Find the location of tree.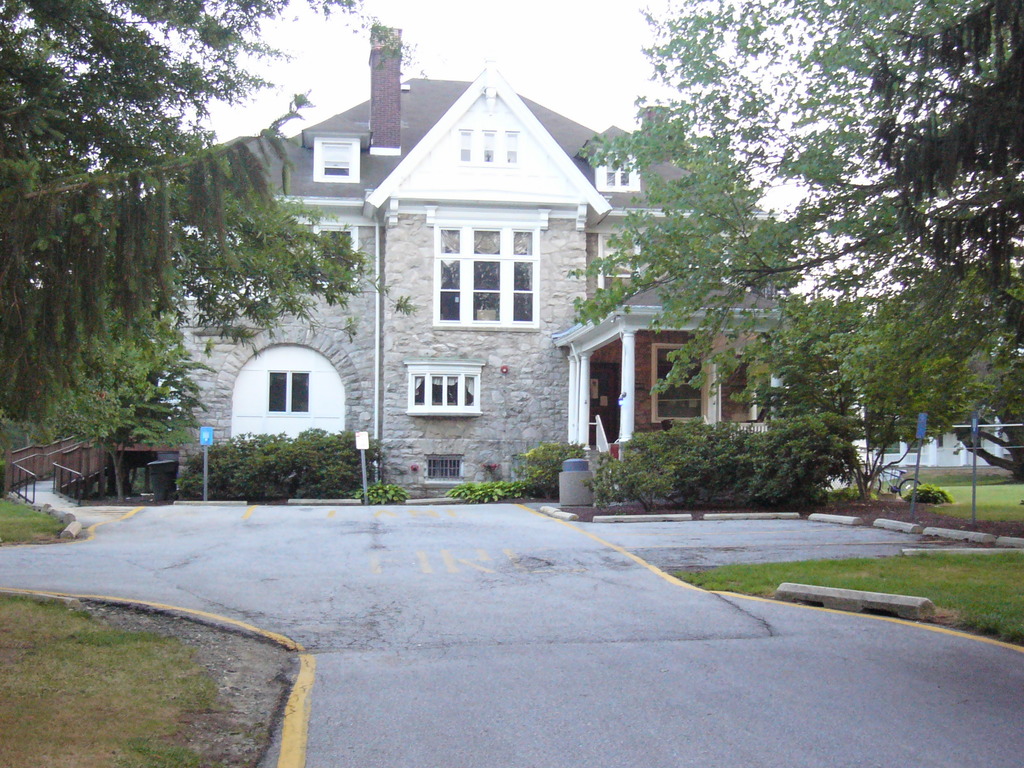
Location: pyautogui.locateOnScreen(49, 271, 215, 505).
